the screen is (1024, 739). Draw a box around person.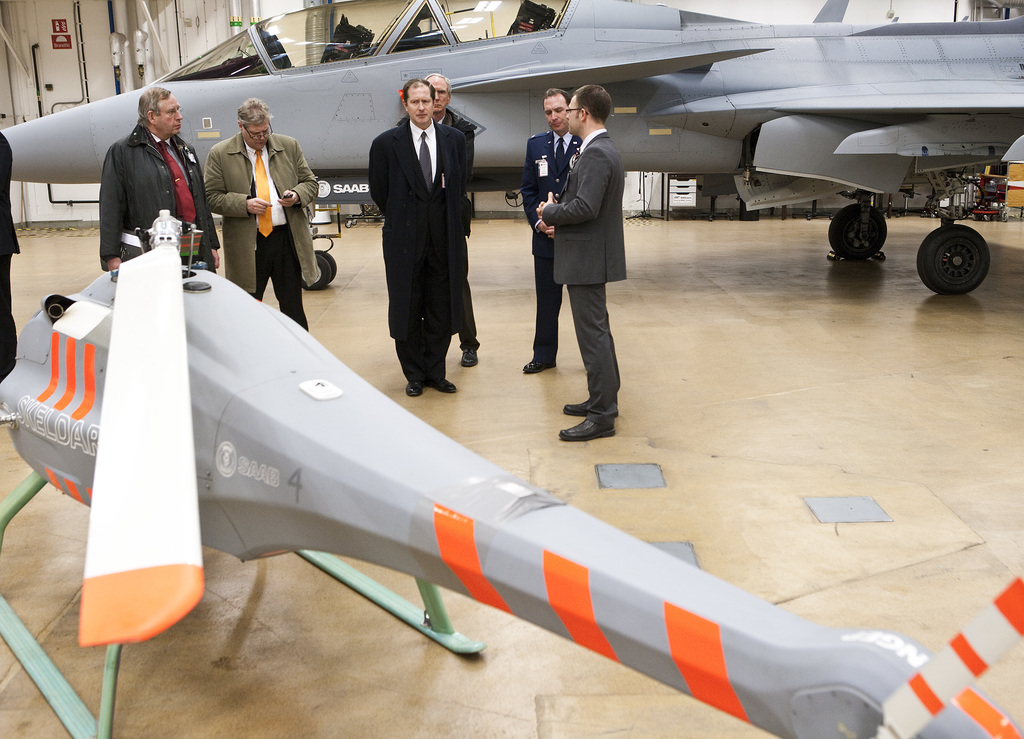
l=521, t=86, r=588, b=368.
